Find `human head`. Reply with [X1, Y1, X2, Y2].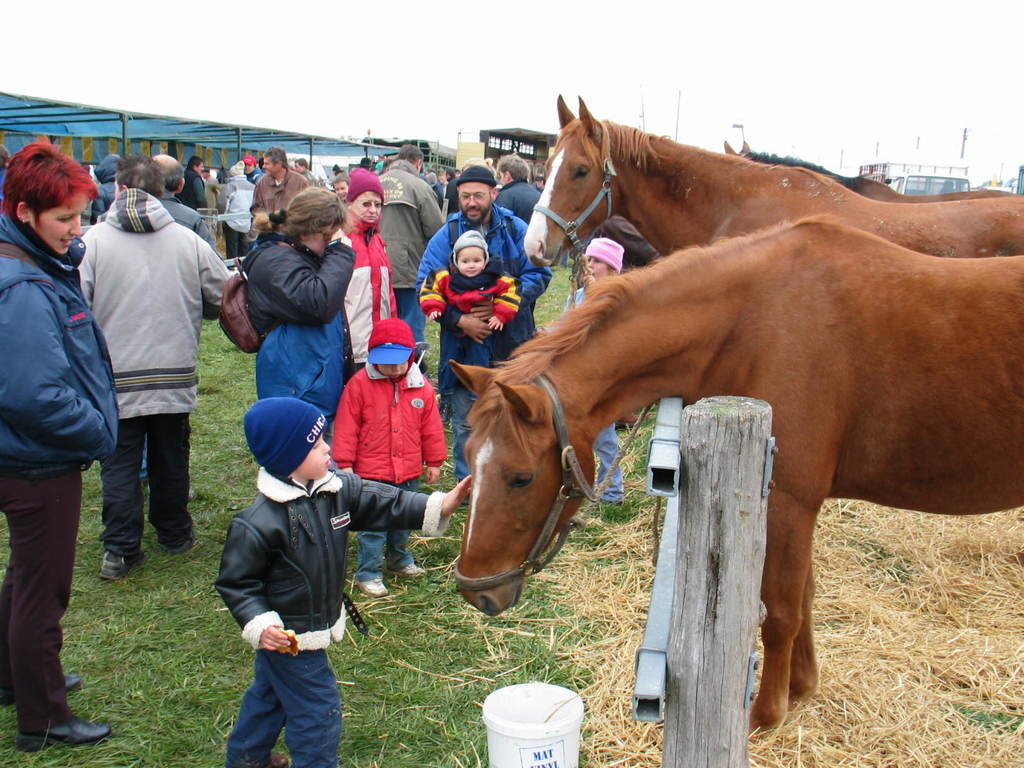
[328, 173, 346, 191].
